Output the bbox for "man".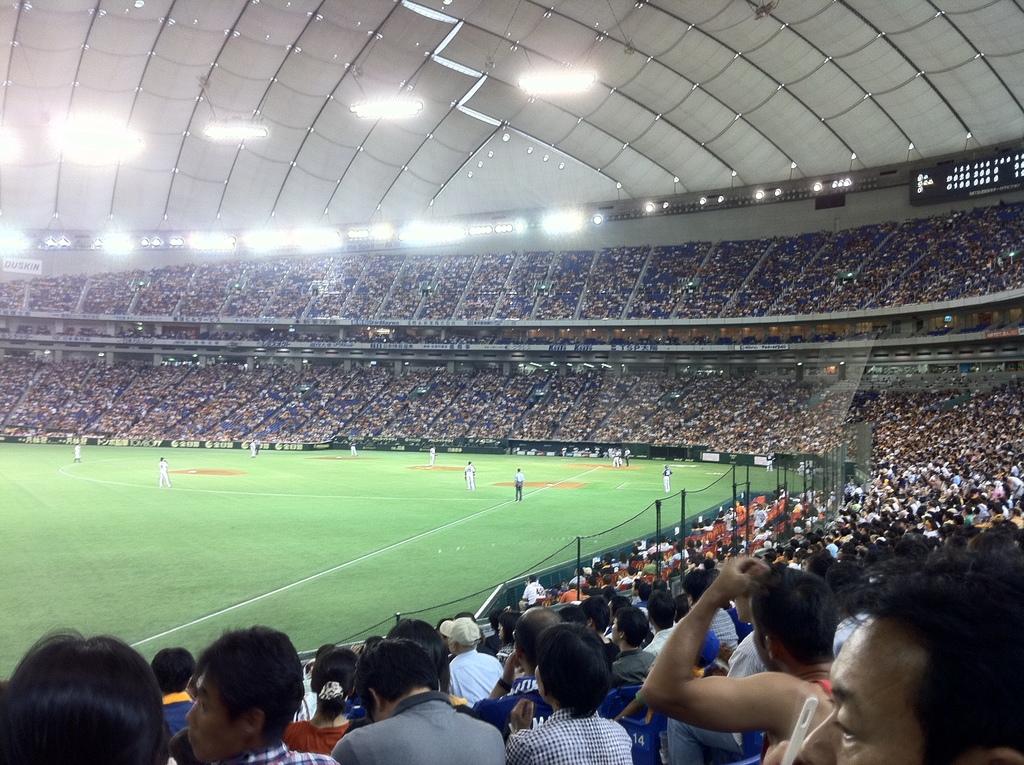
250/440/257/458.
